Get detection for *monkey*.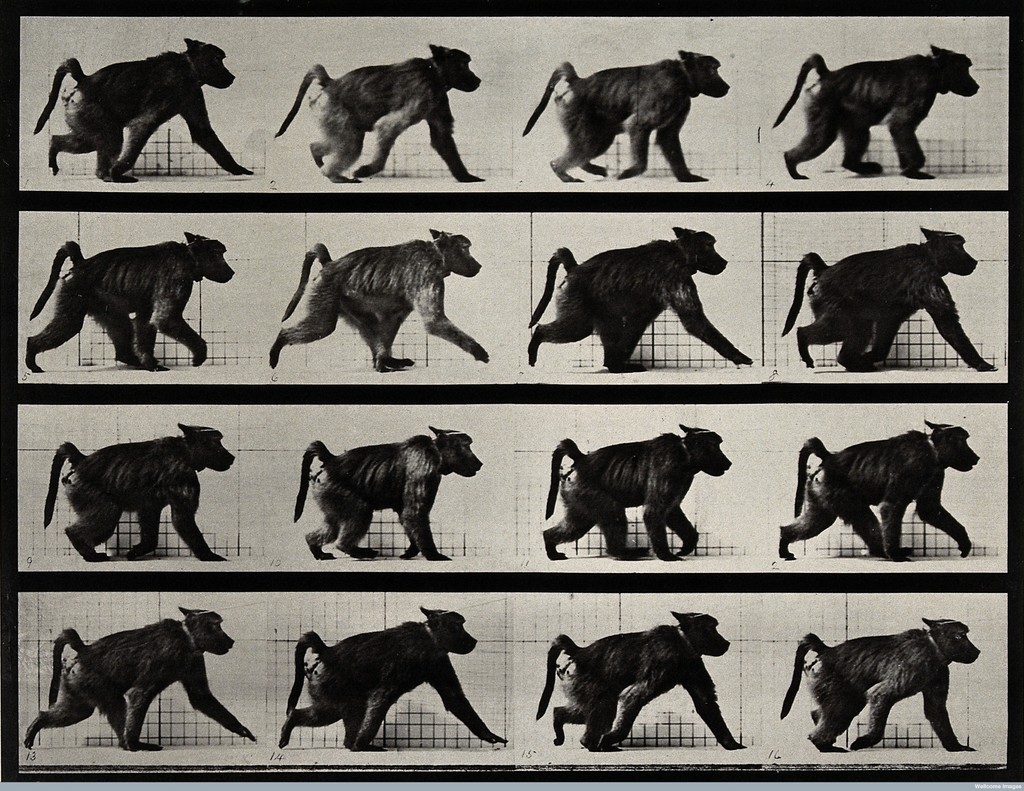
Detection: (left=266, top=227, right=492, bottom=374).
